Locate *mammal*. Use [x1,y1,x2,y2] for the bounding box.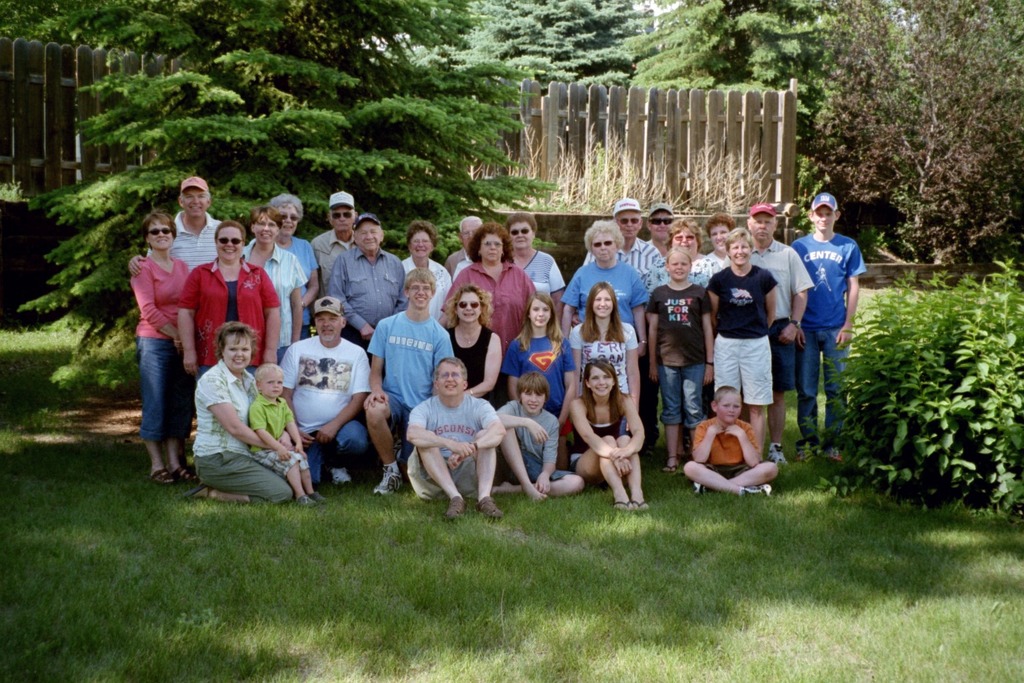
[265,190,320,339].
